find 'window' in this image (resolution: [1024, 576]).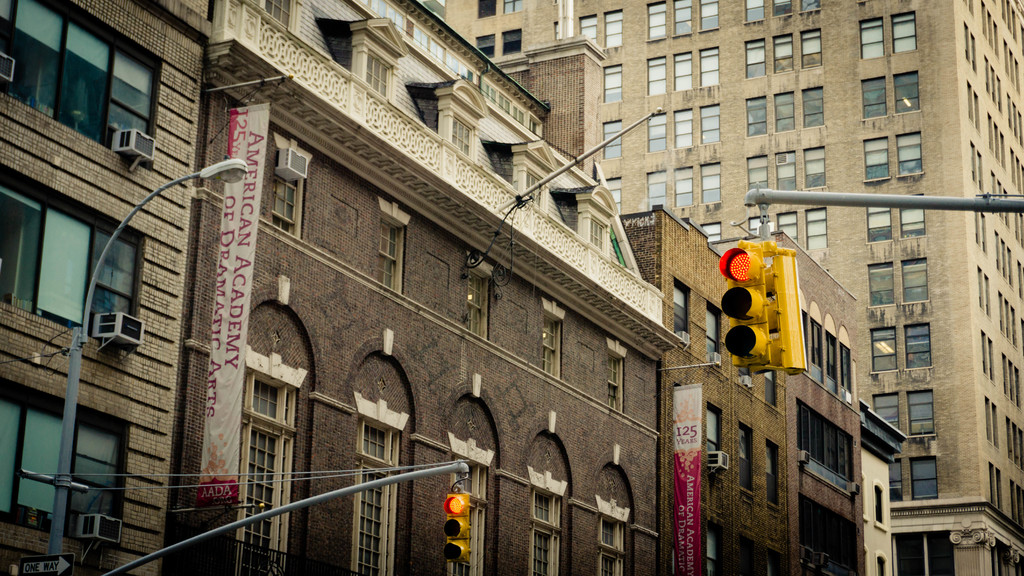
BBox(911, 388, 934, 432).
